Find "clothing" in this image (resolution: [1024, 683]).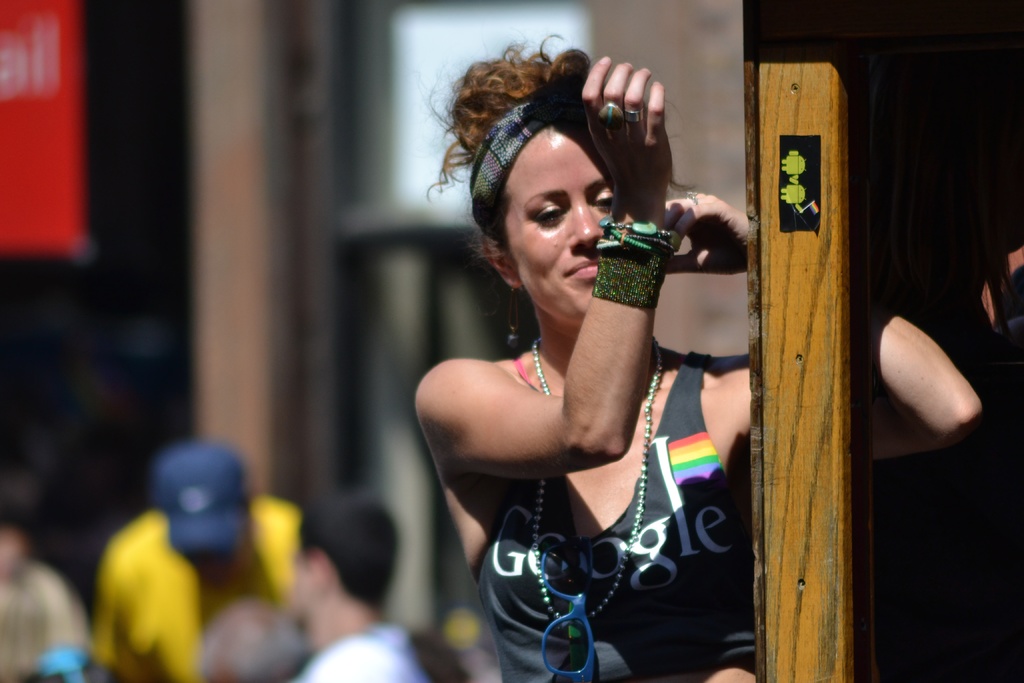
rect(294, 630, 415, 680).
